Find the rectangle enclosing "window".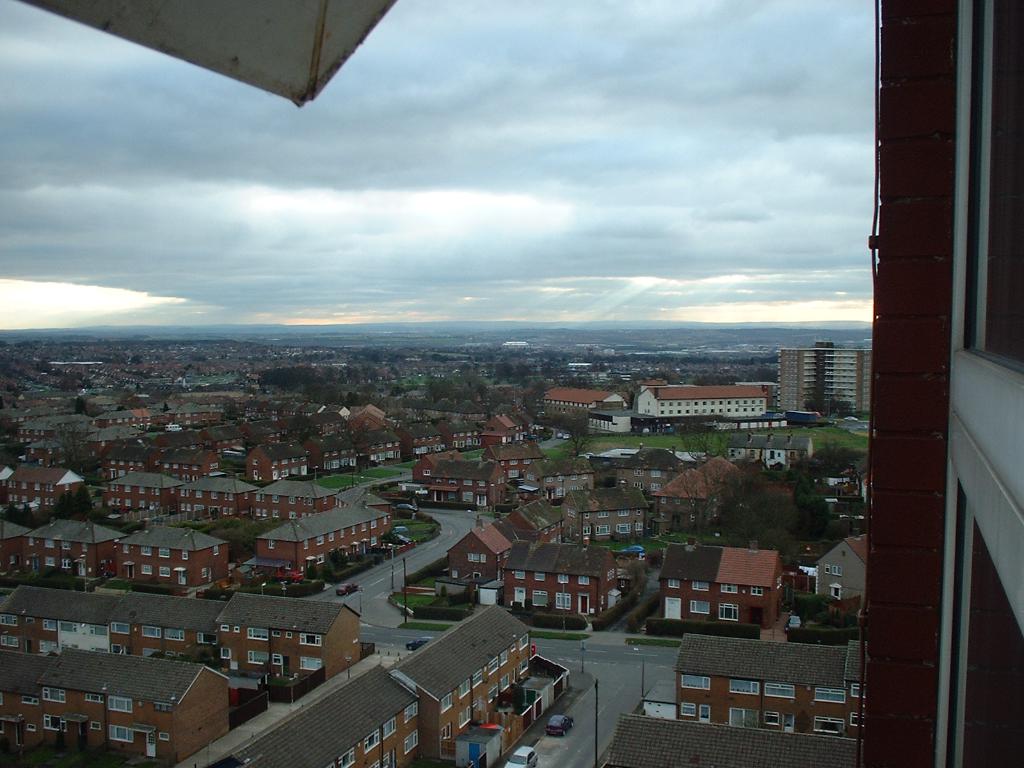
(left=764, top=714, right=779, bottom=724).
